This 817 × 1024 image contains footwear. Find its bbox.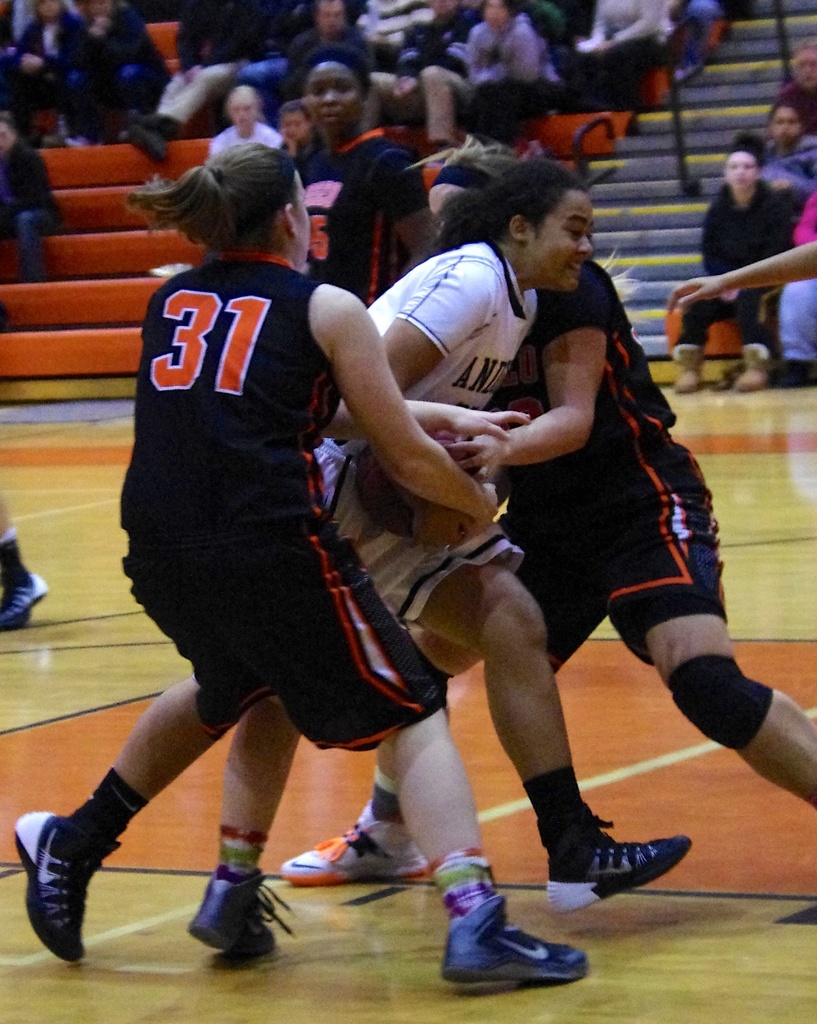
[0, 570, 46, 627].
